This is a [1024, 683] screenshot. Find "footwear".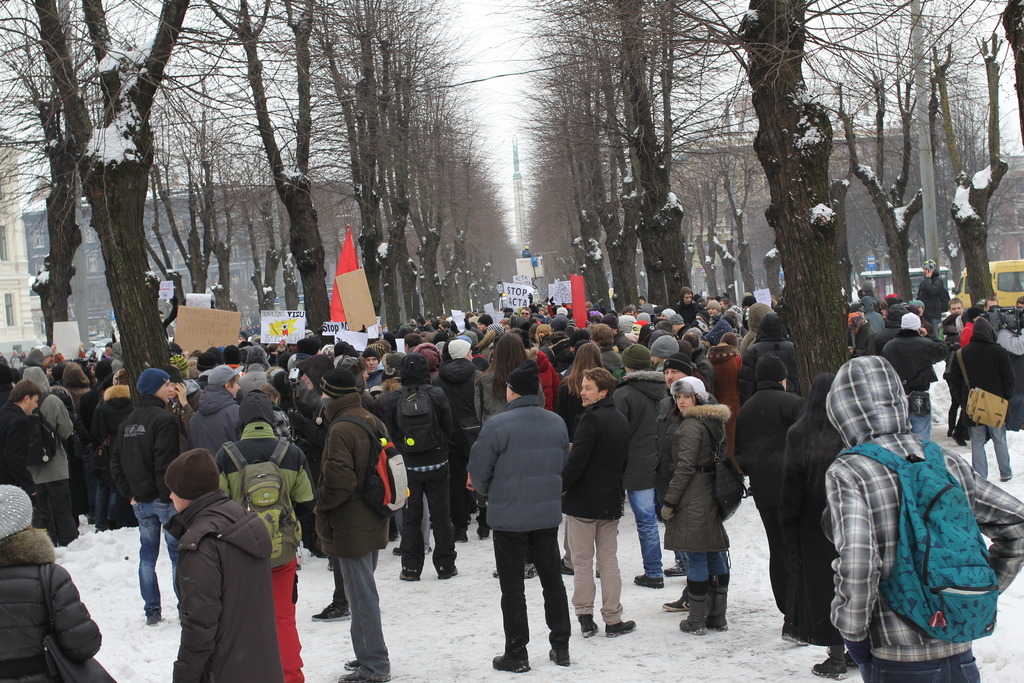
Bounding box: detection(999, 470, 1015, 484).
